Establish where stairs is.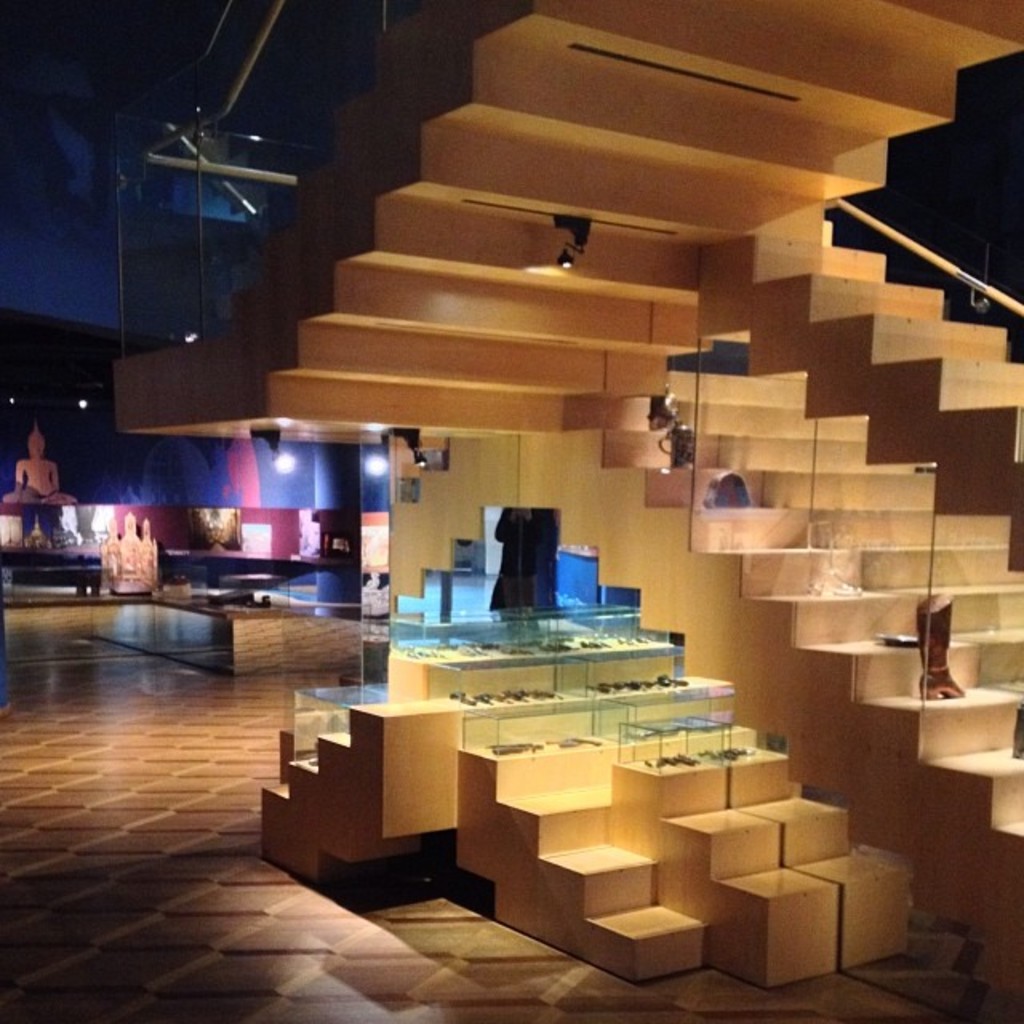
Established at crop(118, 0, 1022, 1022).
